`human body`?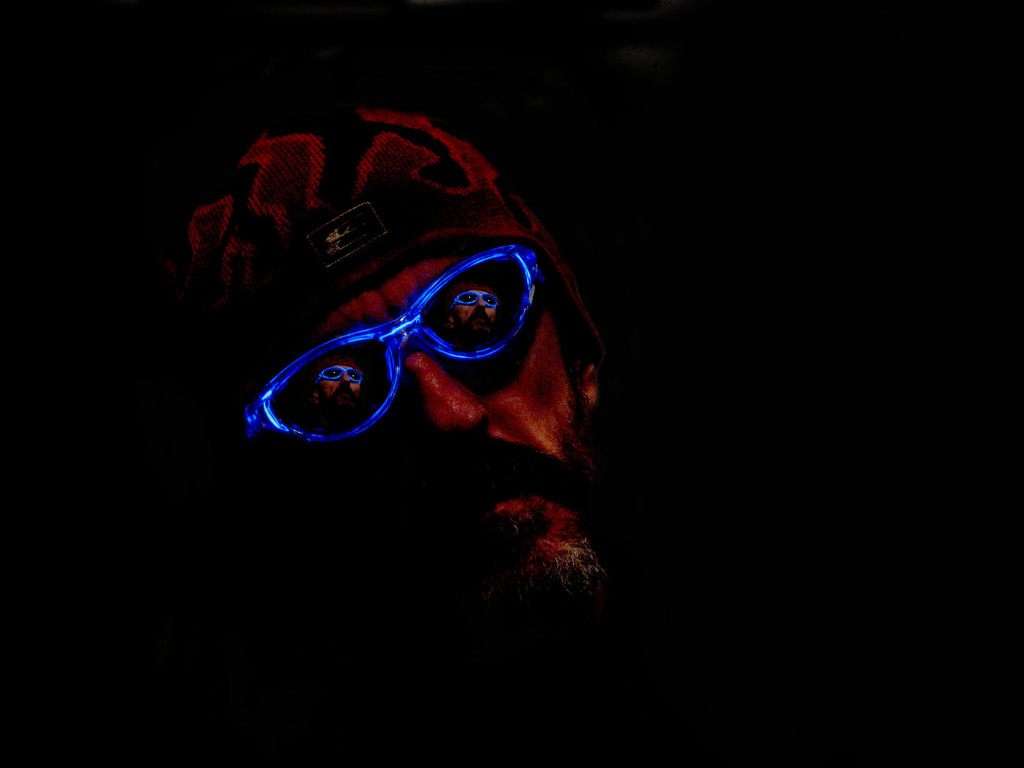
(left=179, top=129, right=652, bottom=620)
